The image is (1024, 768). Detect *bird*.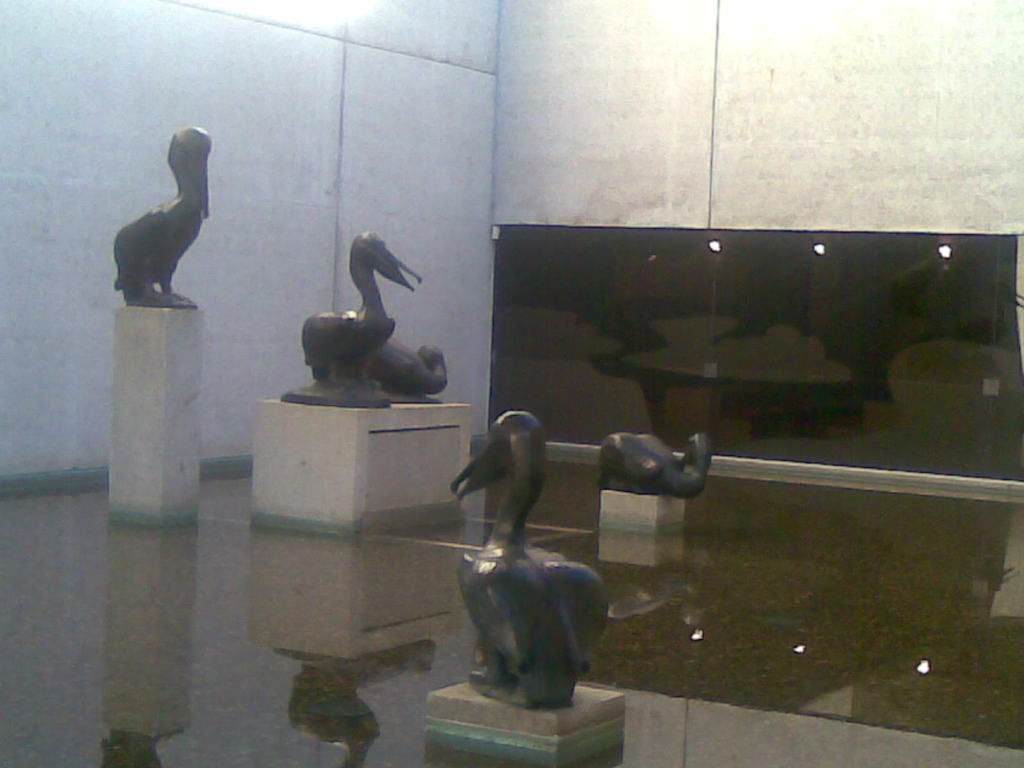
Detection: 440/410/612/705.
